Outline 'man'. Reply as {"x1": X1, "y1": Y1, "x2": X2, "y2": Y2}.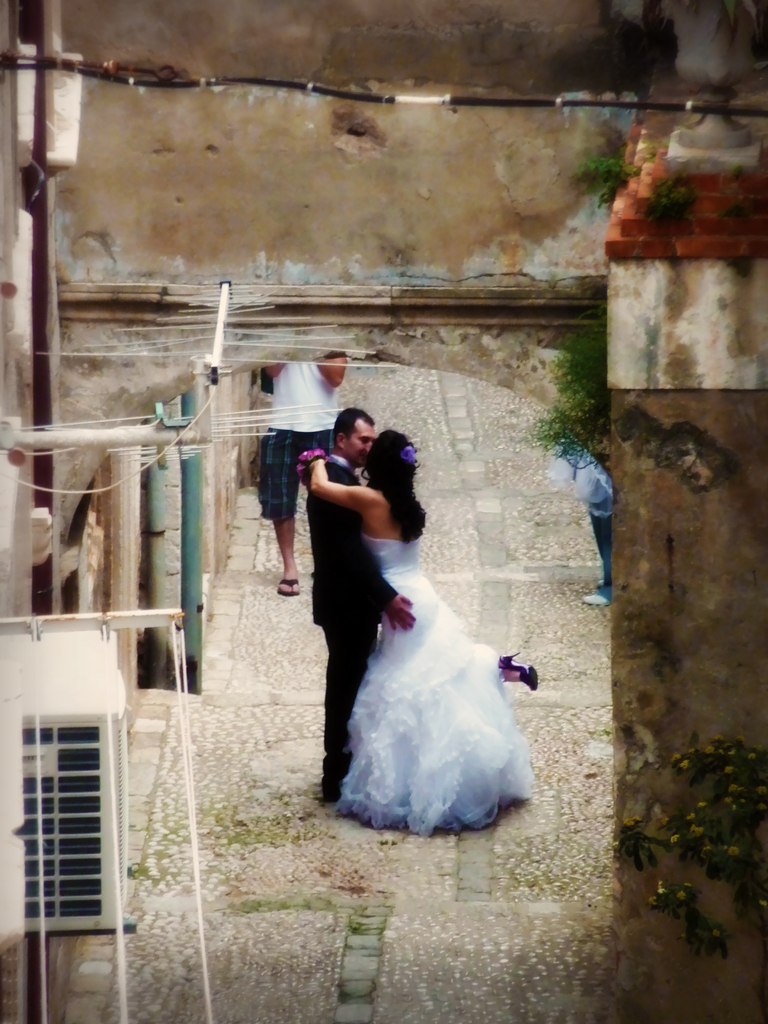
{"x1": 580, "y1": 452, "x2": 611, "y2": 607}.
